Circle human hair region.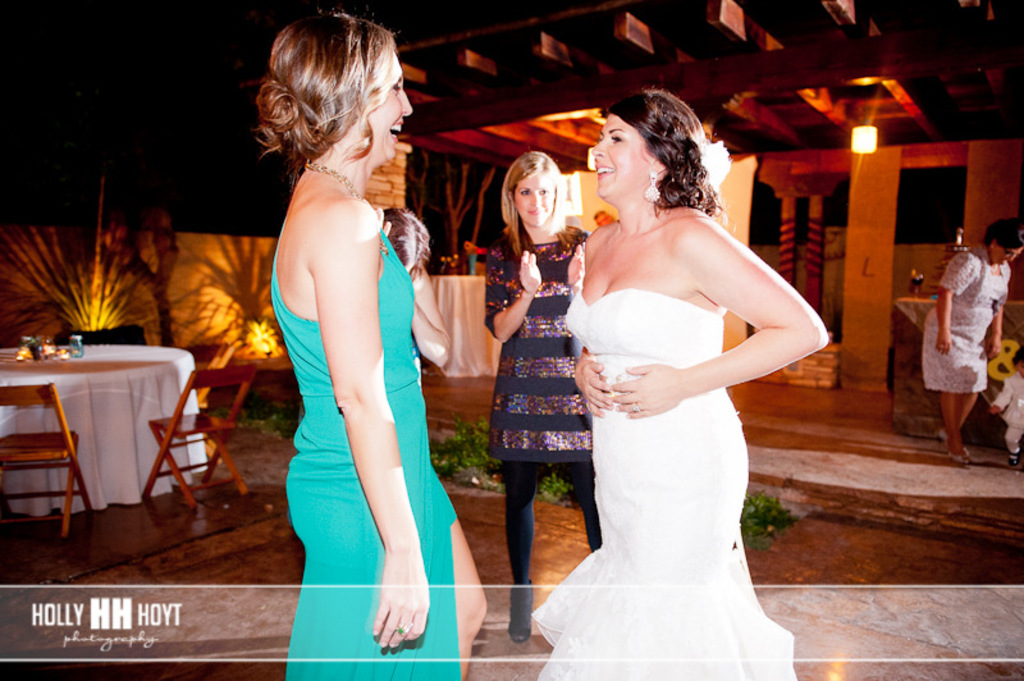
Region: {"x1": 500, "y1": 151, "x2": 563, "y2": 256}.
